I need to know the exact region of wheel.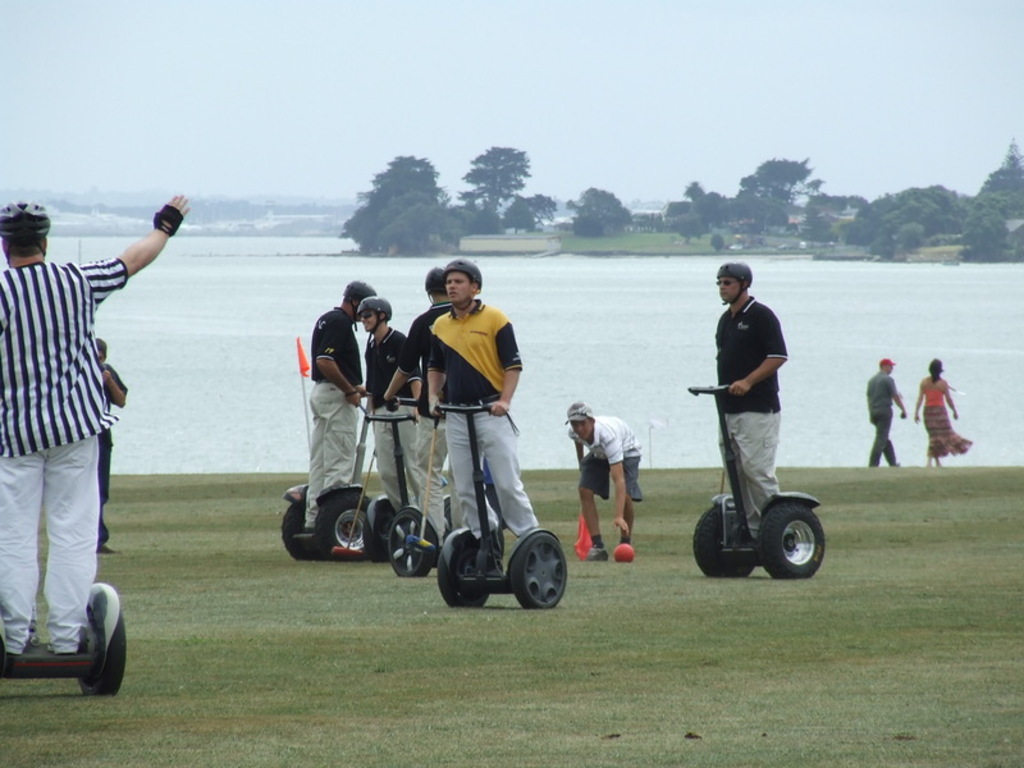
Region: x1=692 y1=507 x2=751 y2=576.
